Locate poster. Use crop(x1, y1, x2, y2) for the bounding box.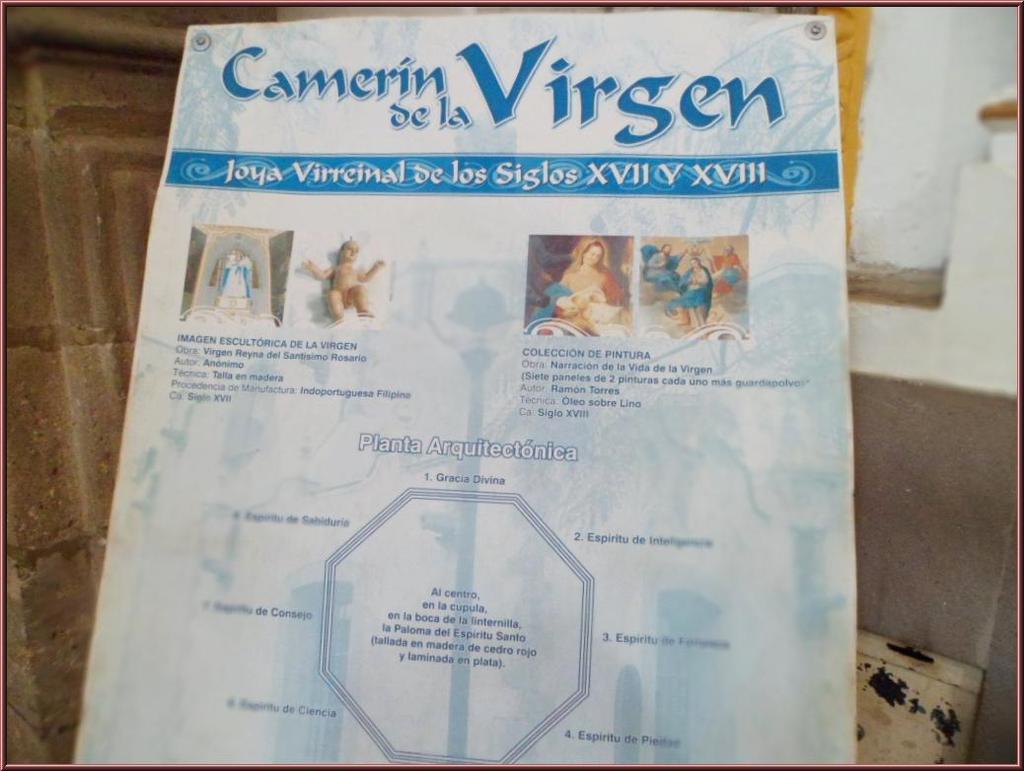
crop(69, 7, 859, 766).
